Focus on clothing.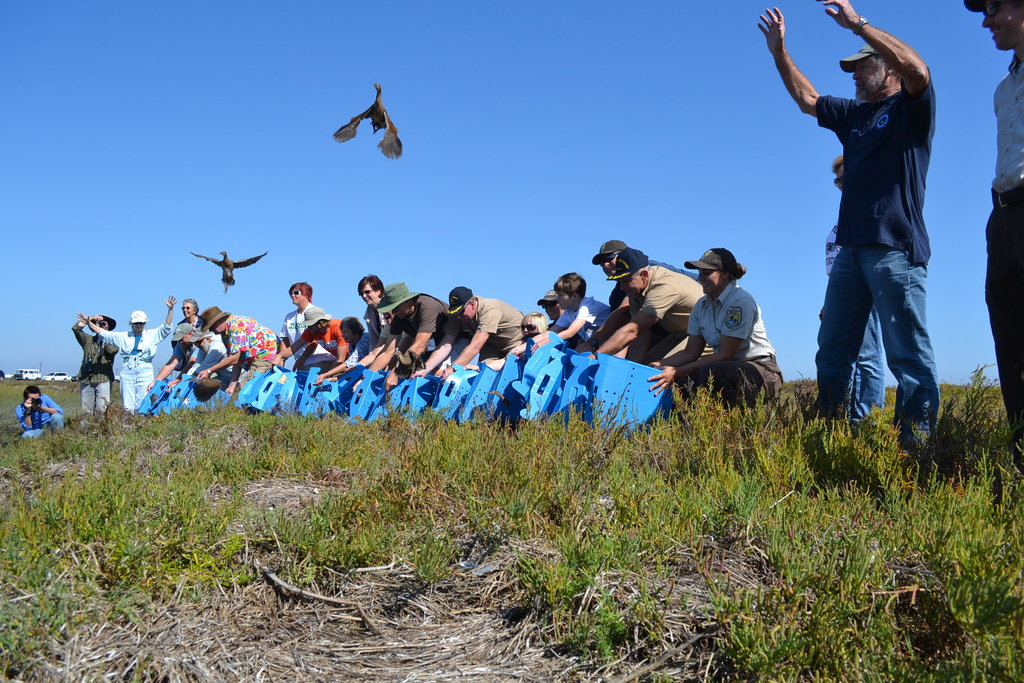
Focused at (825, 223, 883, 423).
